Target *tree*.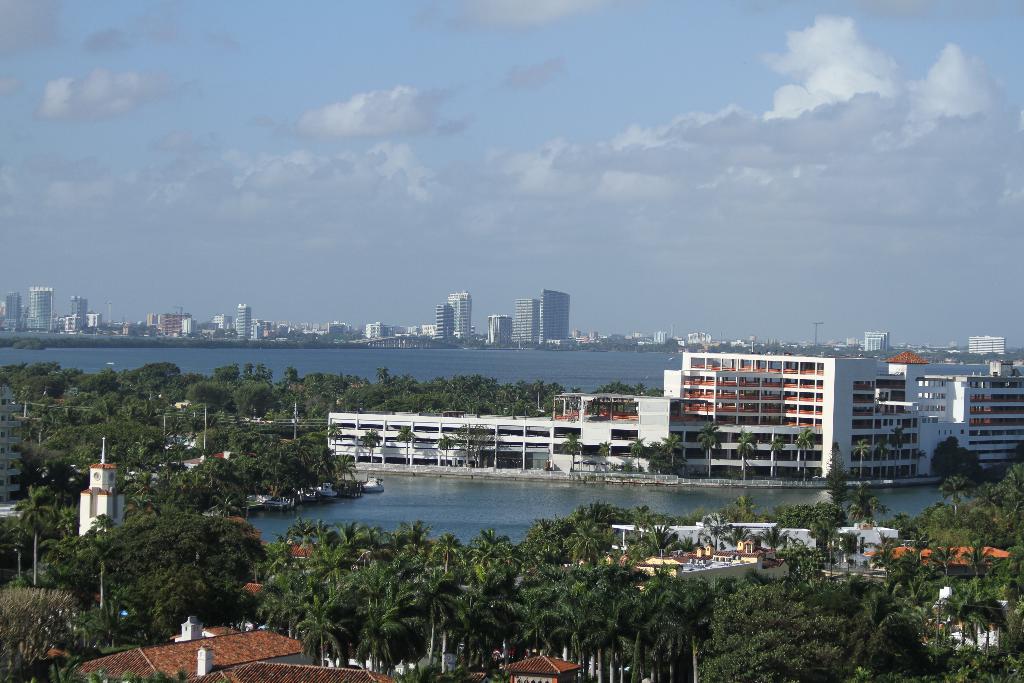
Target region: {"left": 92, "top": 506, "right": 282, "bottom": 639}.
